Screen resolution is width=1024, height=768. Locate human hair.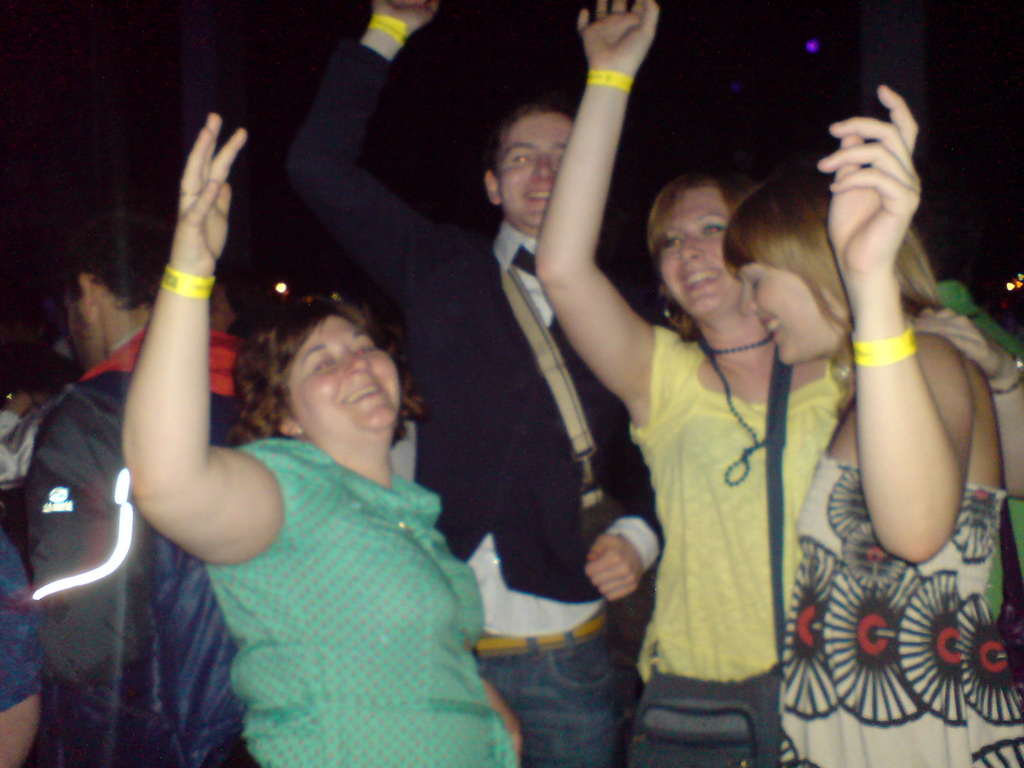
left=66, top=212, right=163, bottom=312.
